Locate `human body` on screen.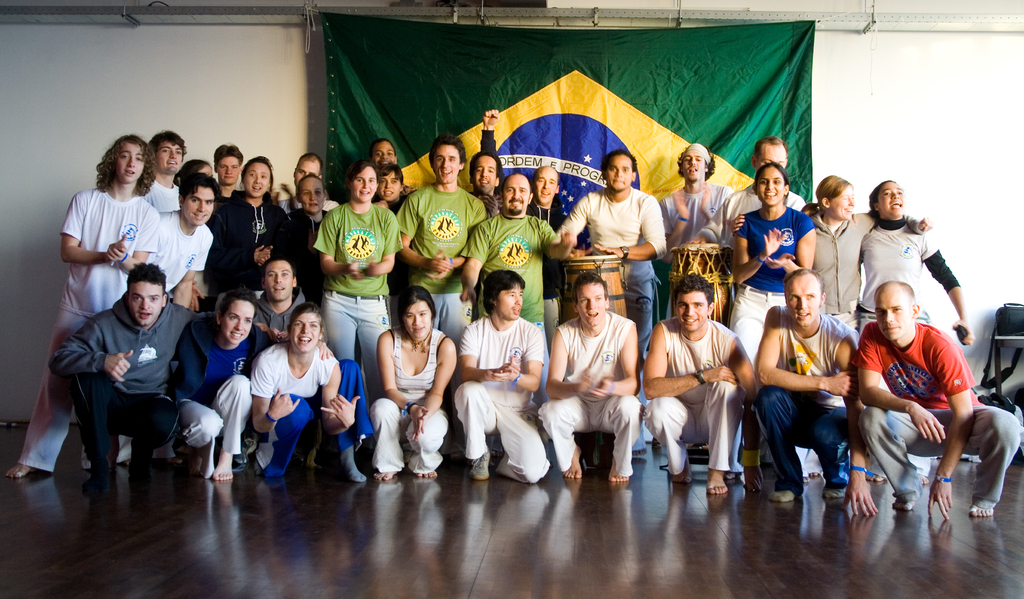
On screen at {"x1": 865, "y1": 183, "x2": 973, "y2": 350}.
